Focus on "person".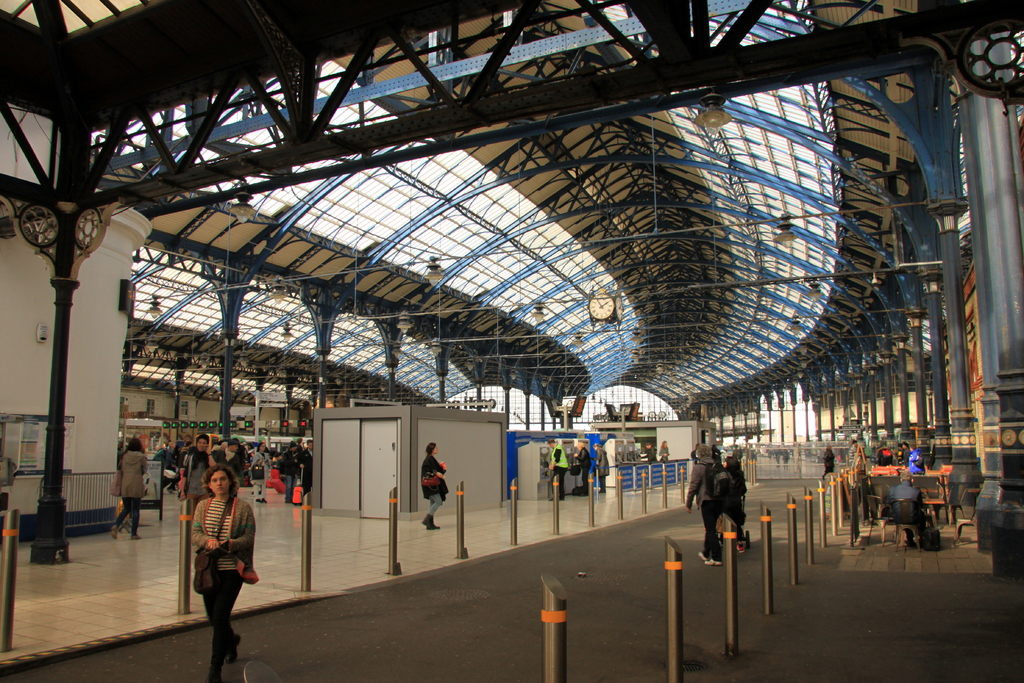
Focused at Rect(177, 431, 213, 503).
